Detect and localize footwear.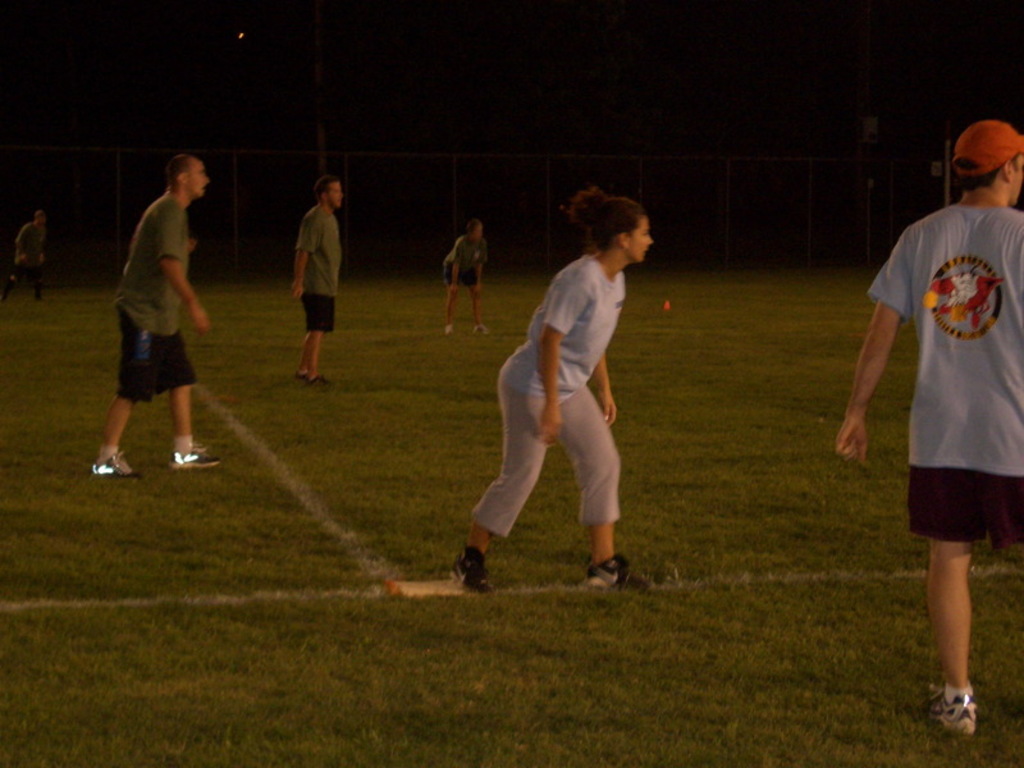
Localized at x1=298, y1=369, x2=306, y2=381.
